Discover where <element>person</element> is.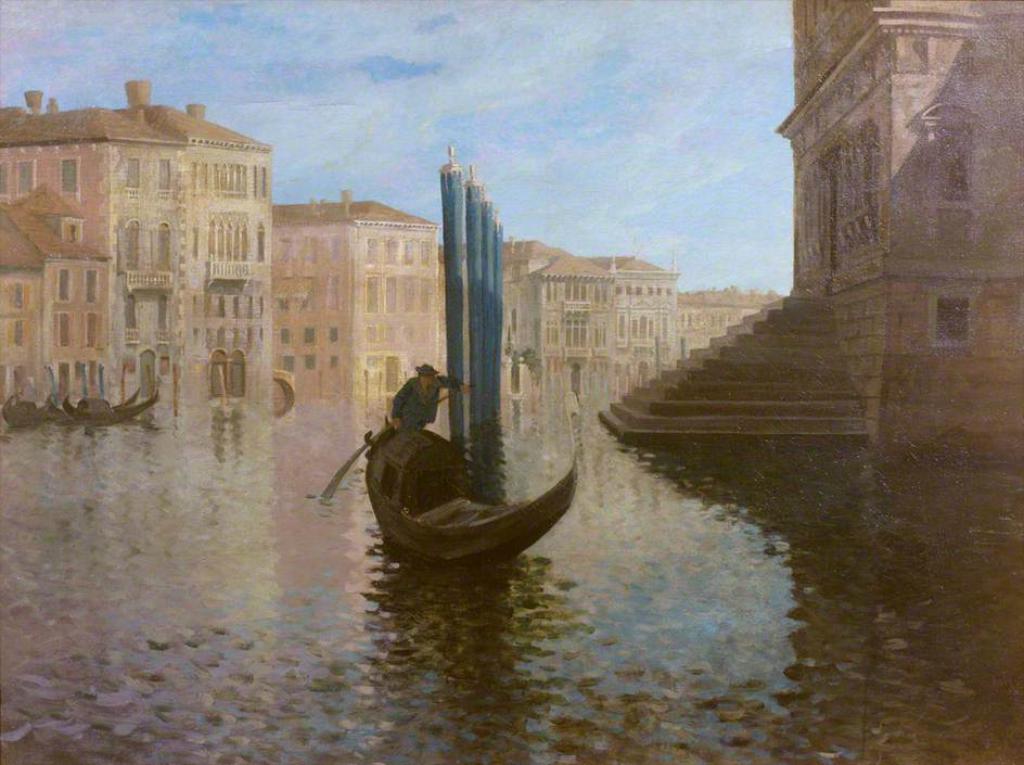
Discovered at [x1=360, y1=362, x2=470, y2=457].
